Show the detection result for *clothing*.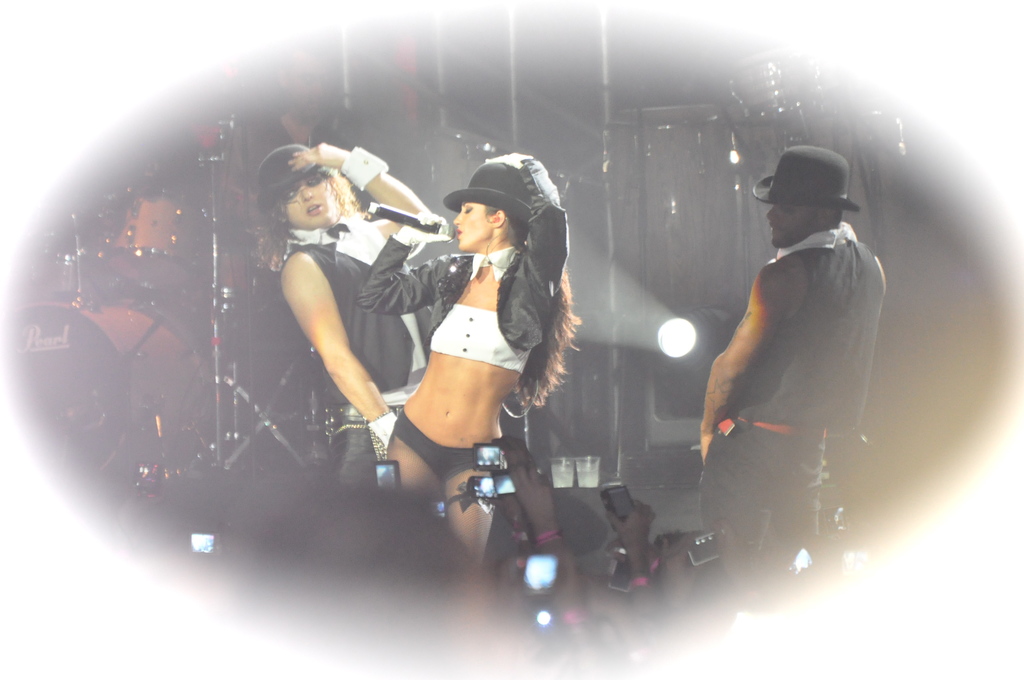
<box>708,140,904,547</box>.
